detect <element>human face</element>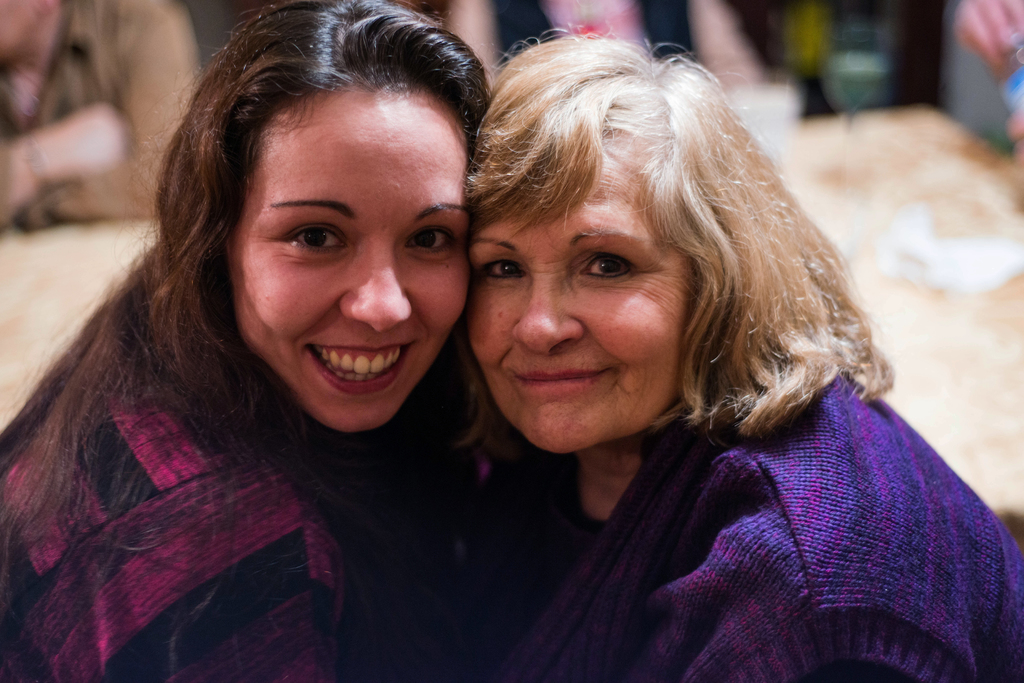
461, 151, 705, 448
